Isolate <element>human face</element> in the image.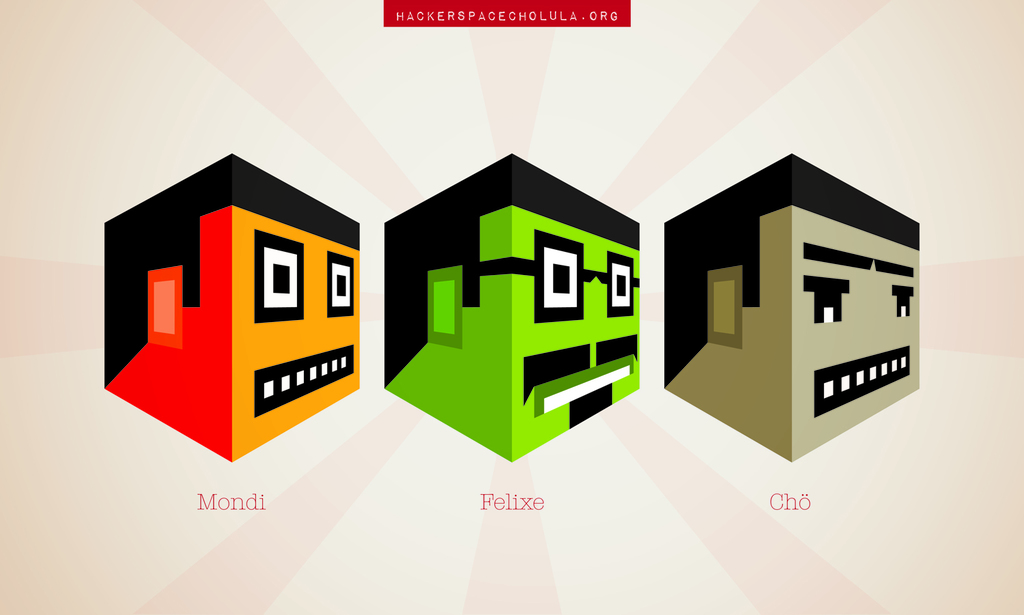
Isolated region: rect(461, 201, 638, 456).
